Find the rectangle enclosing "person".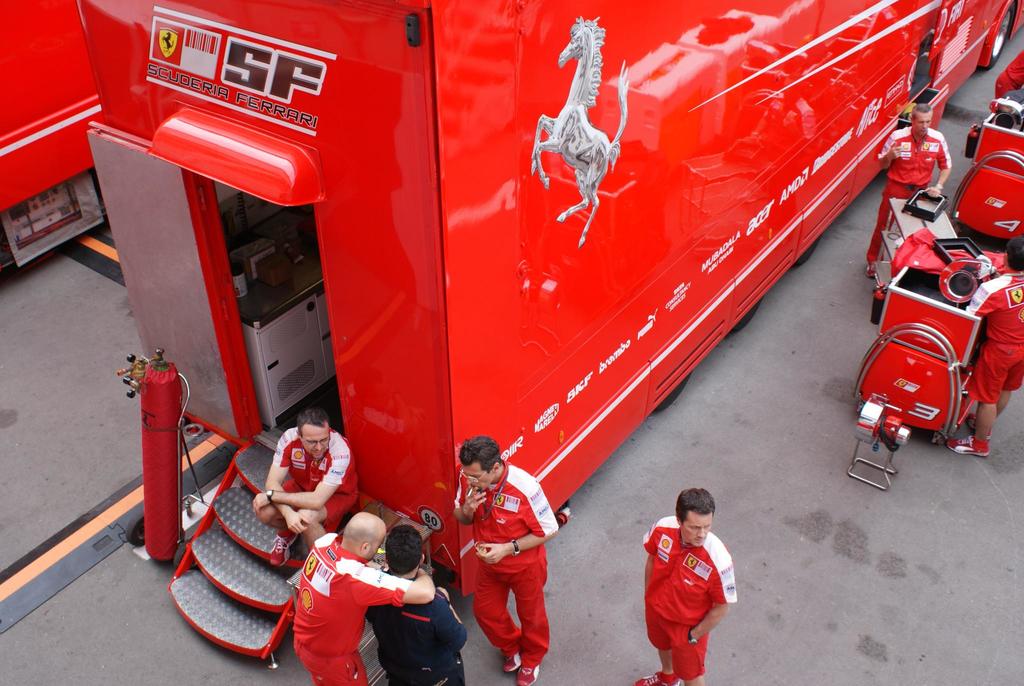
991 47 1023 101.
